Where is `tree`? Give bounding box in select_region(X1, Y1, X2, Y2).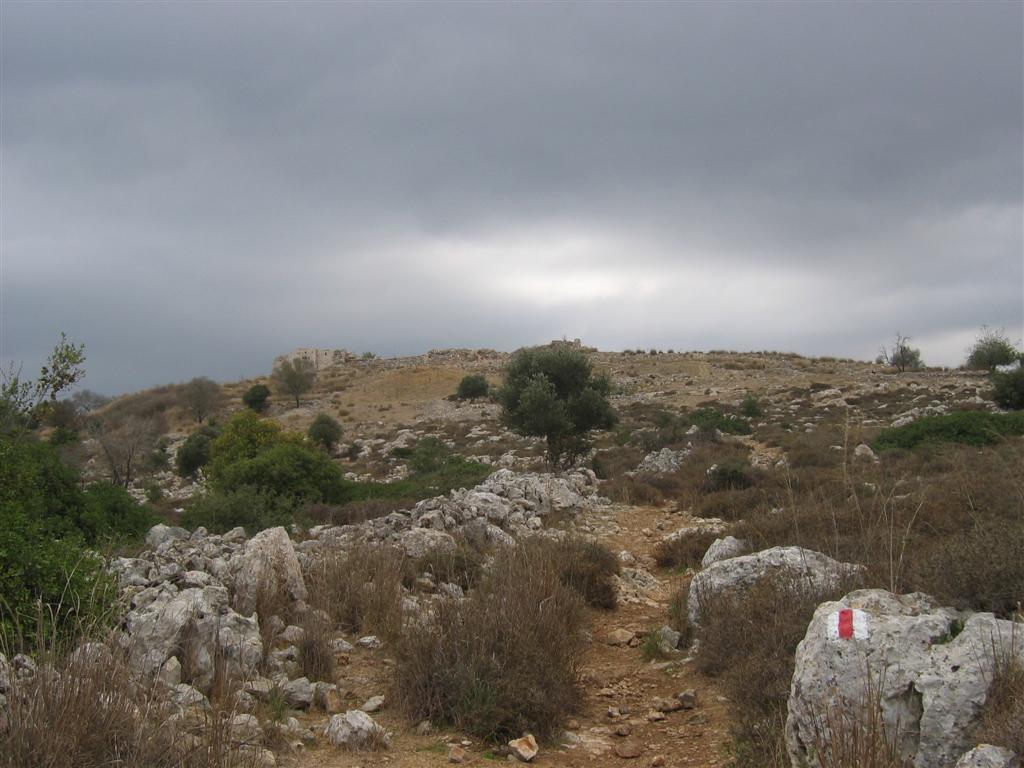
select_region(364, 350, 377, 363).
